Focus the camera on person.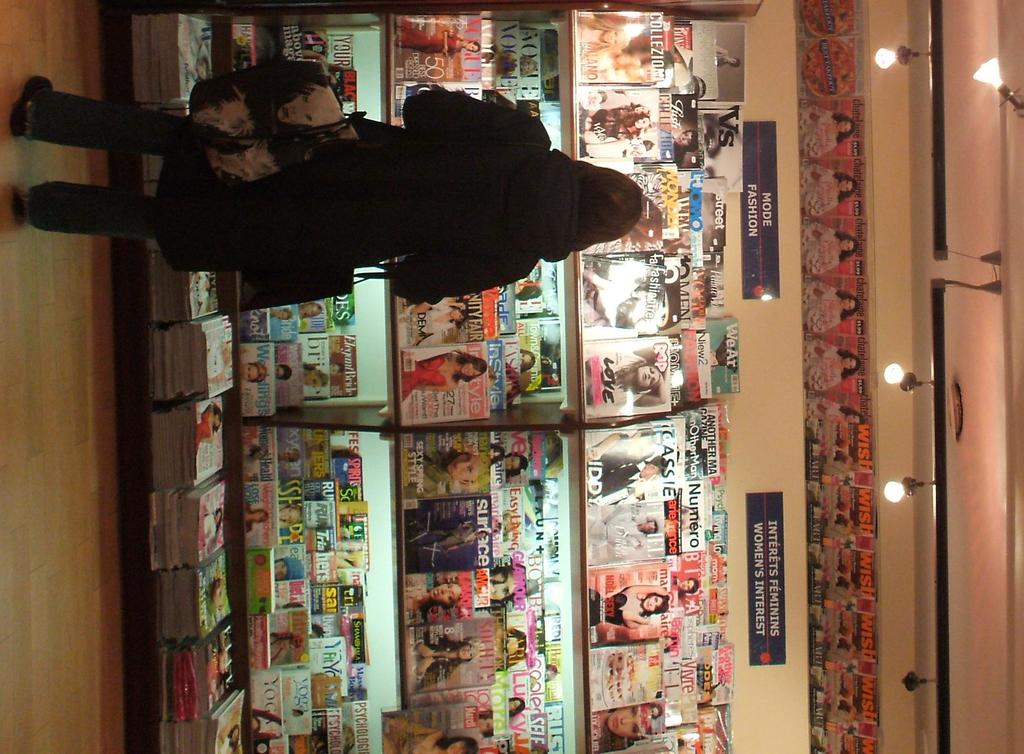
Focus region: bbox=[585, 457, 662, 498].
